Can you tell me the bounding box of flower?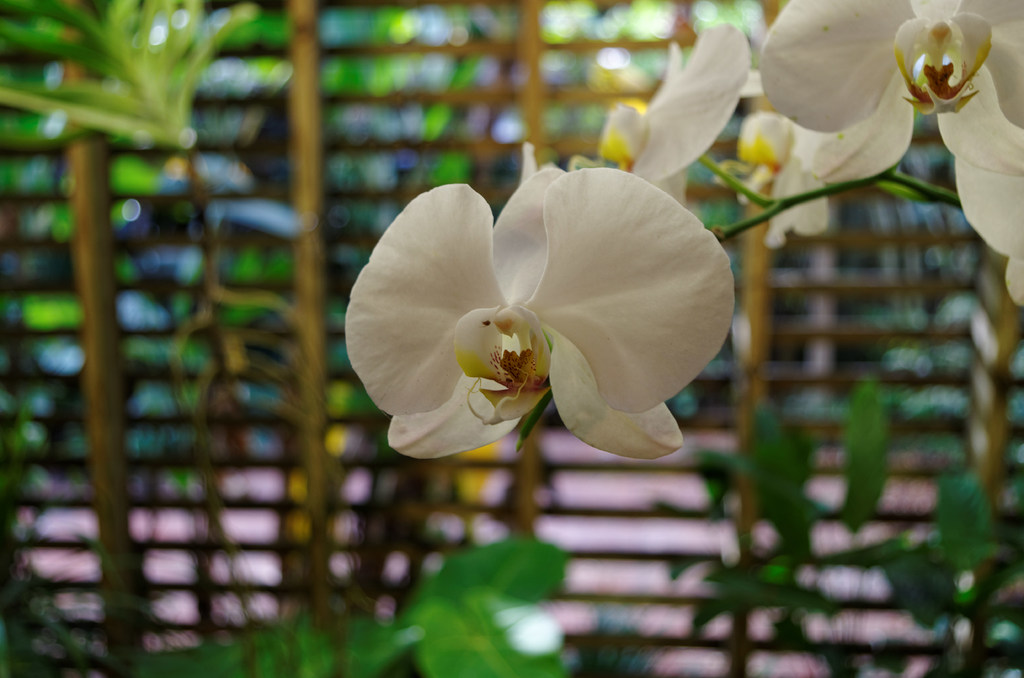
<bbox>708, 0, 1023, 315</bbox>.
